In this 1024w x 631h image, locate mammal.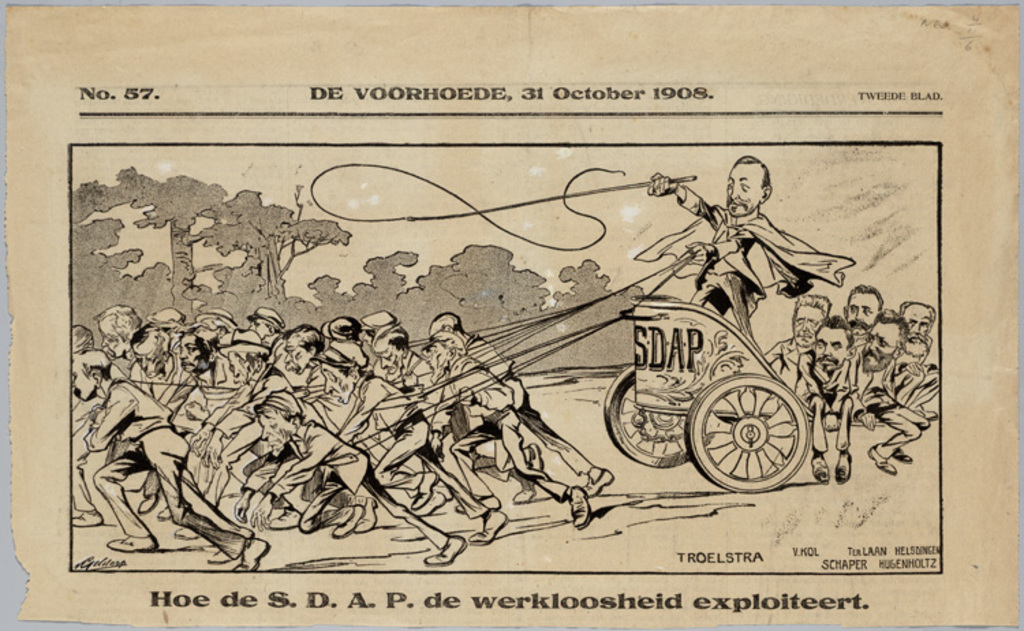
Bounding box: 855,305,931,478.
